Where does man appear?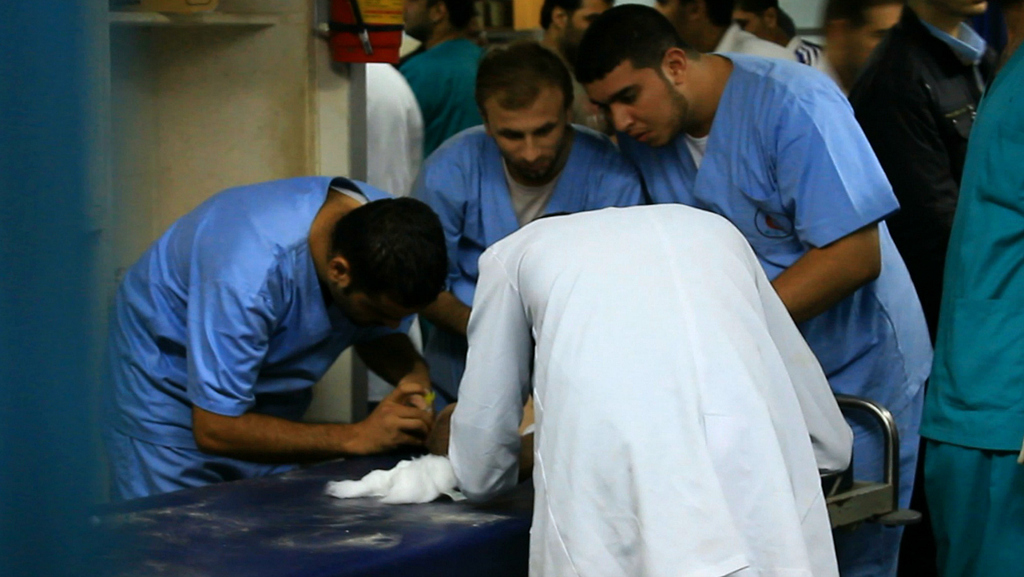
Appears at 532/0/612/137.
